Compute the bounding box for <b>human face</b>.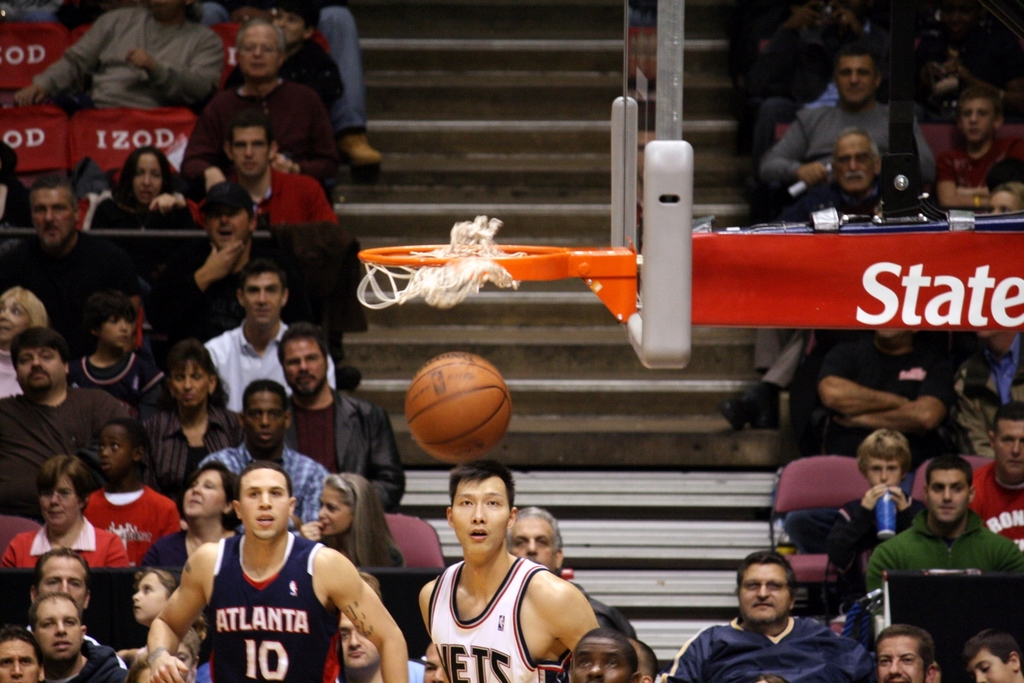
rect(962, 95, 996, 140).
